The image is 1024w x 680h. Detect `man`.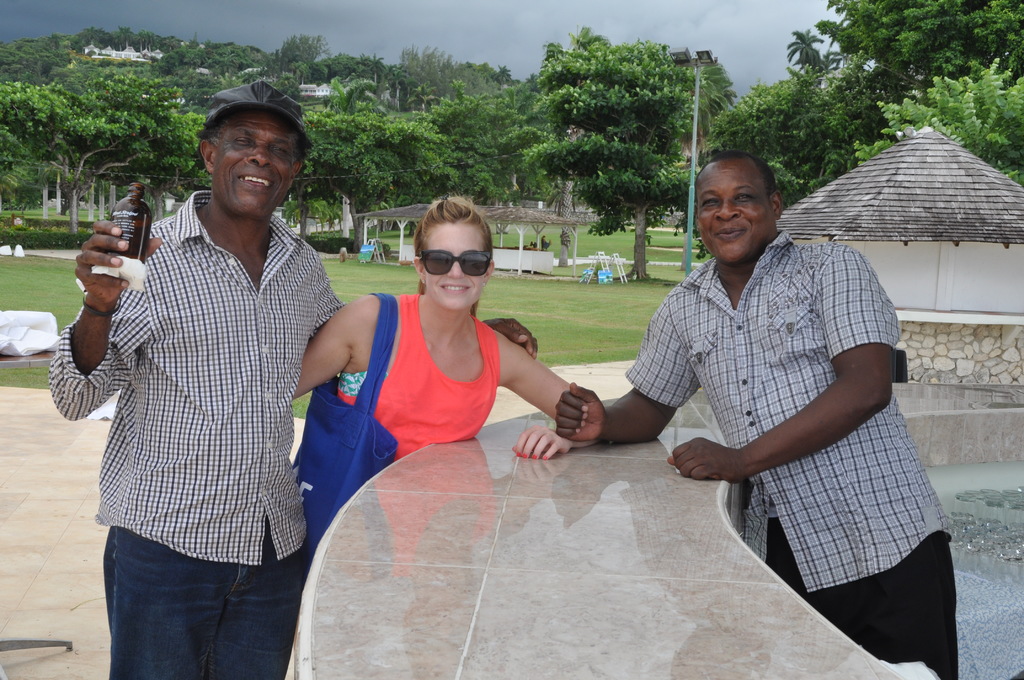
Detection: (582, 132, 943, 656).
